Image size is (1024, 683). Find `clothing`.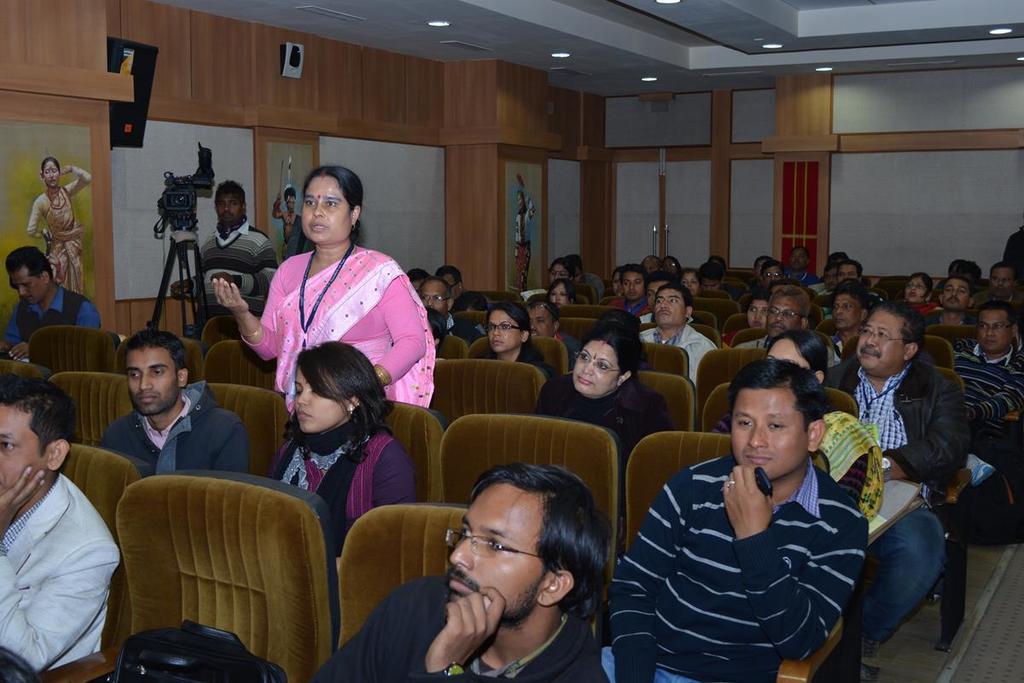
{"left": 781, "top": 267, "right": 821, "bottom": 289}.
